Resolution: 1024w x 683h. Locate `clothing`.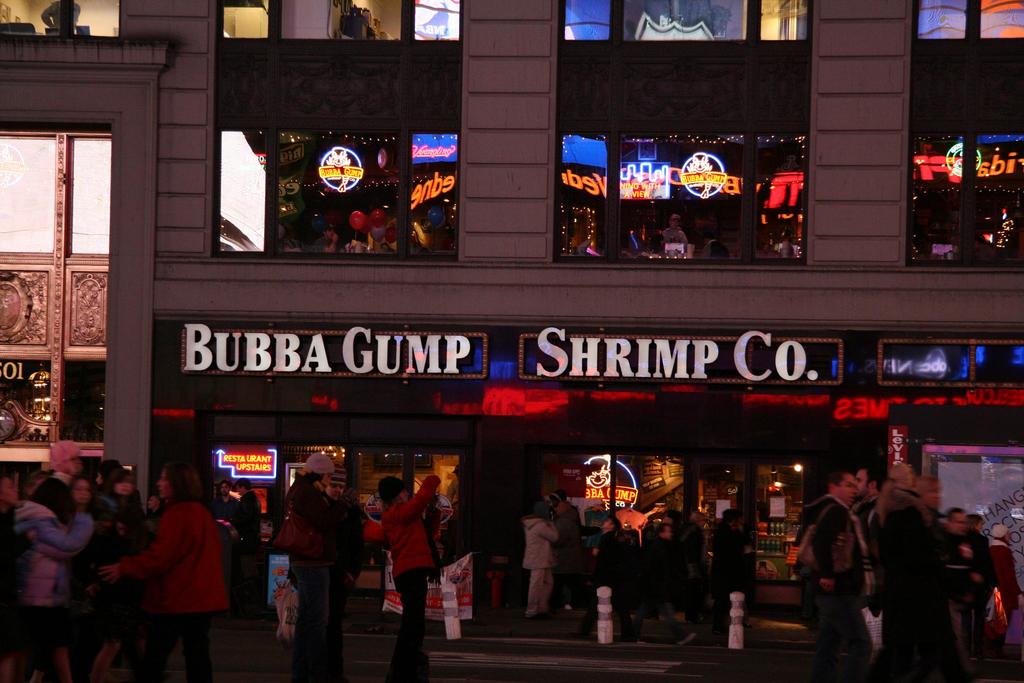
109 477 227 657.
